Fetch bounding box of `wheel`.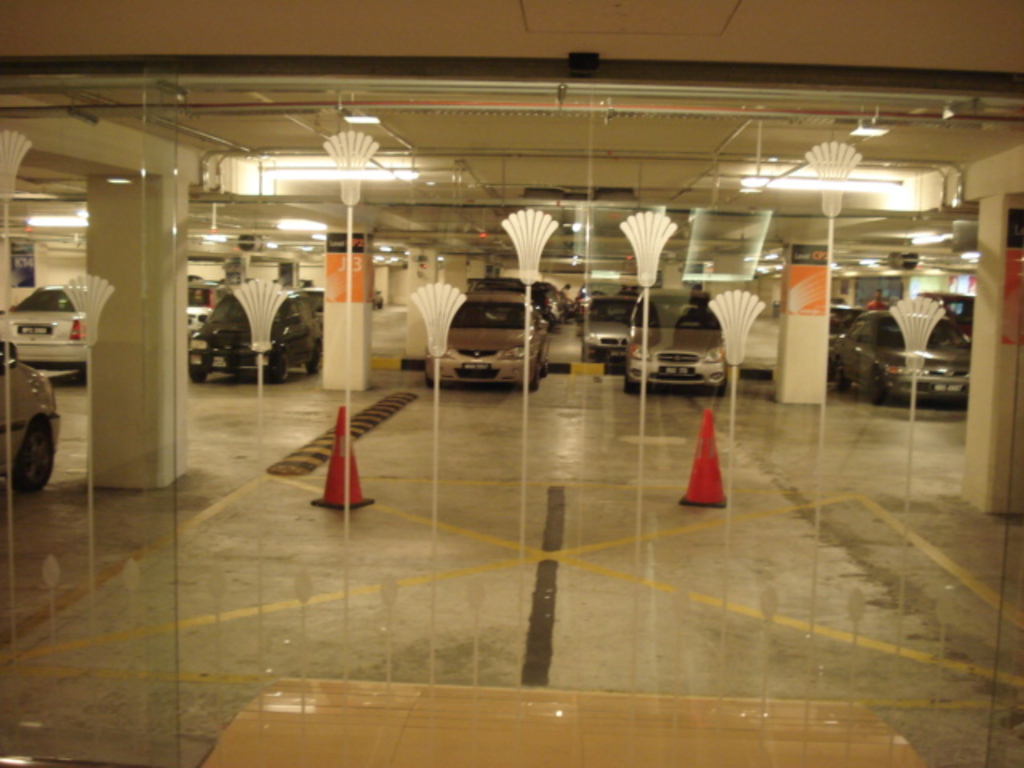
Bbox: <bbox>30, 422, 45, 485</bbox>.
